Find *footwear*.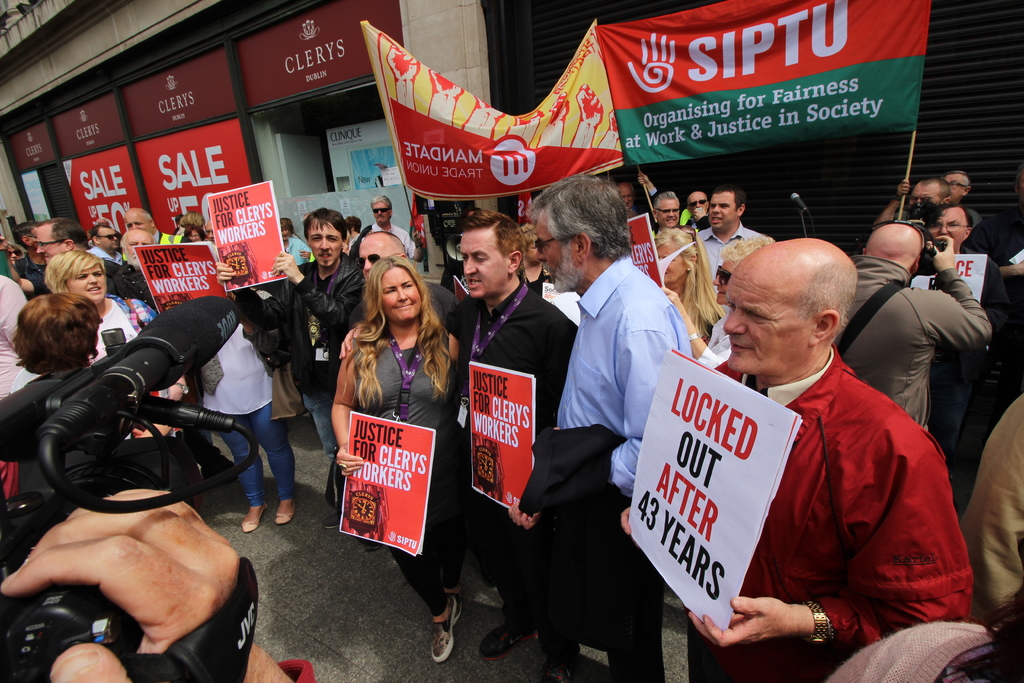
detection(481, 628, 539, 659).
